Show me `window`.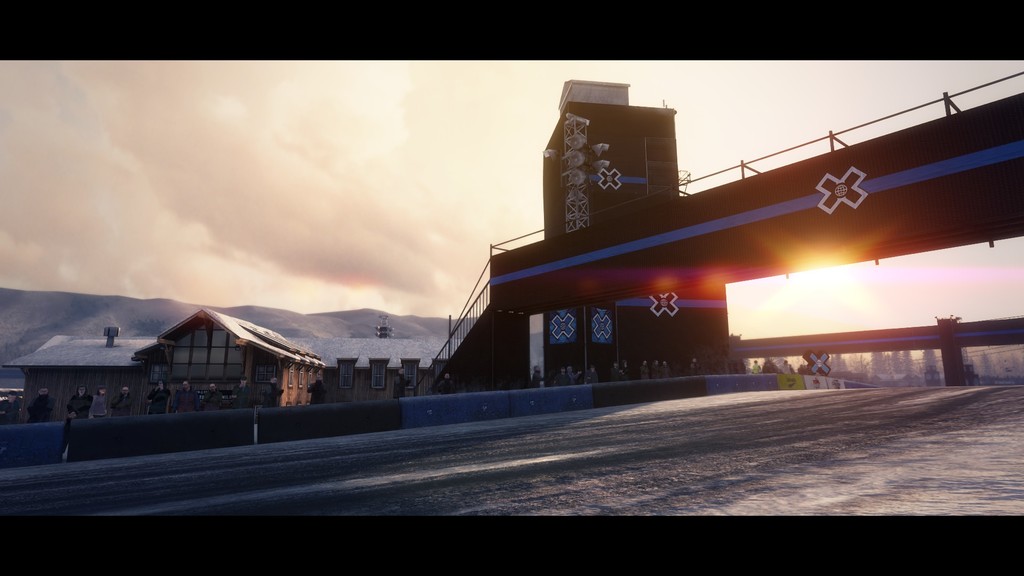
`window` is here: [left=212, top=332, right=225, bottom=348].
